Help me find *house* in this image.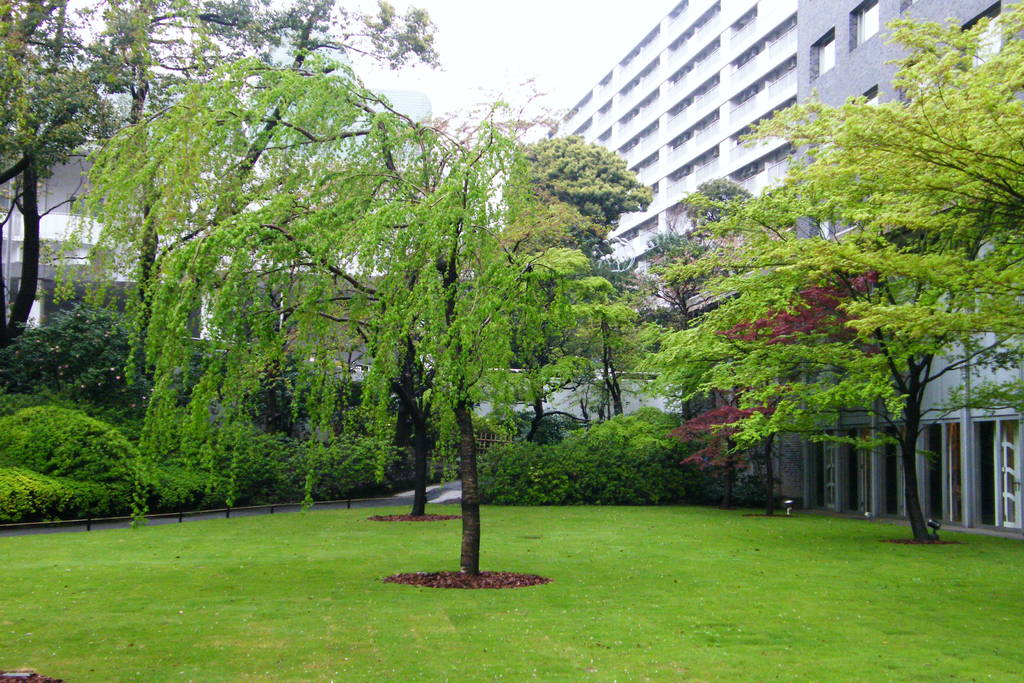
Found it: left=543, top=0, right=1022, bottom=406.
